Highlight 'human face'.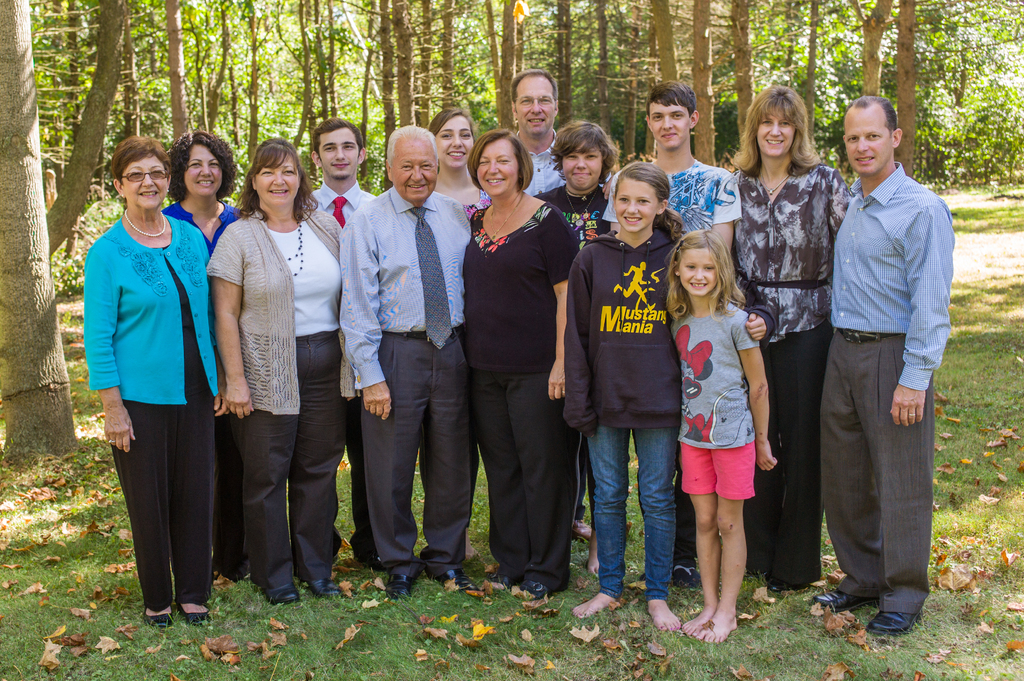
Highlighted region: x1=845, y1=104, x2=890, y2=175.
